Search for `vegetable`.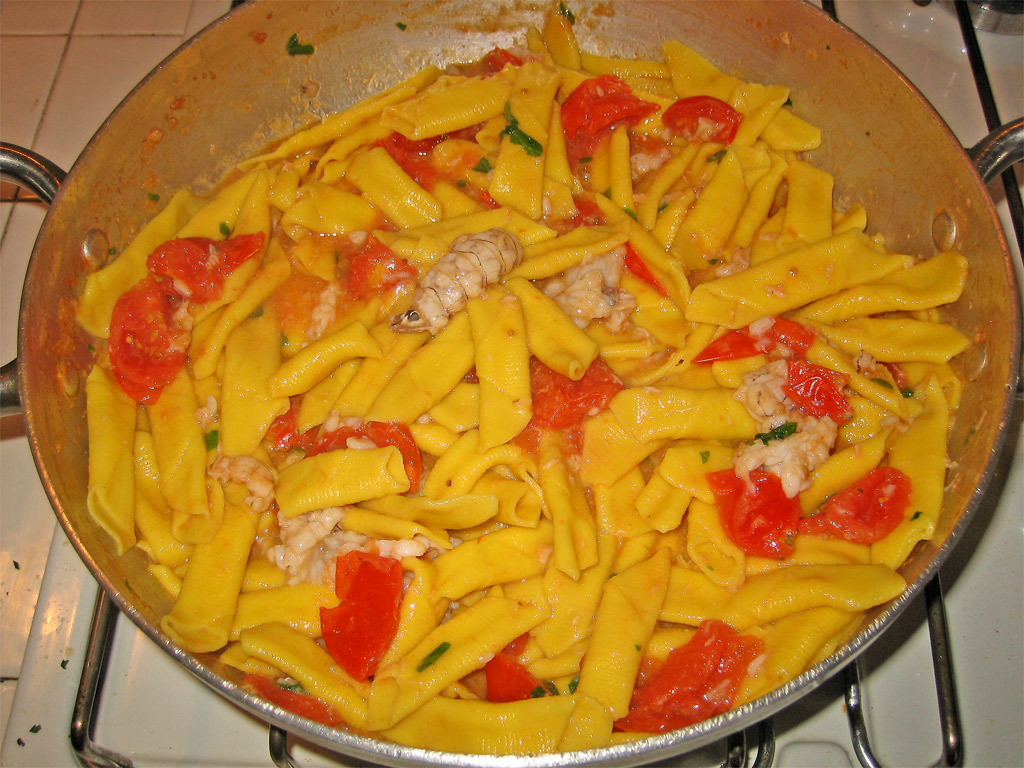
Found at 344, 234, 411, 297.
